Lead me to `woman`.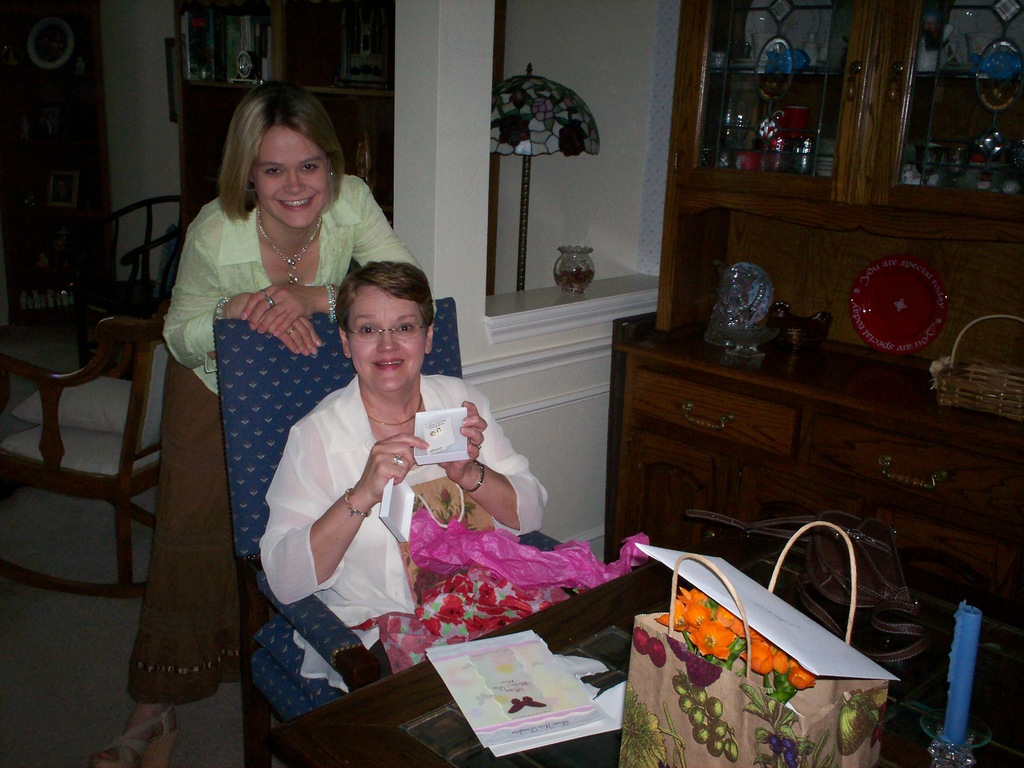
Lead to [256,259,545,712].
